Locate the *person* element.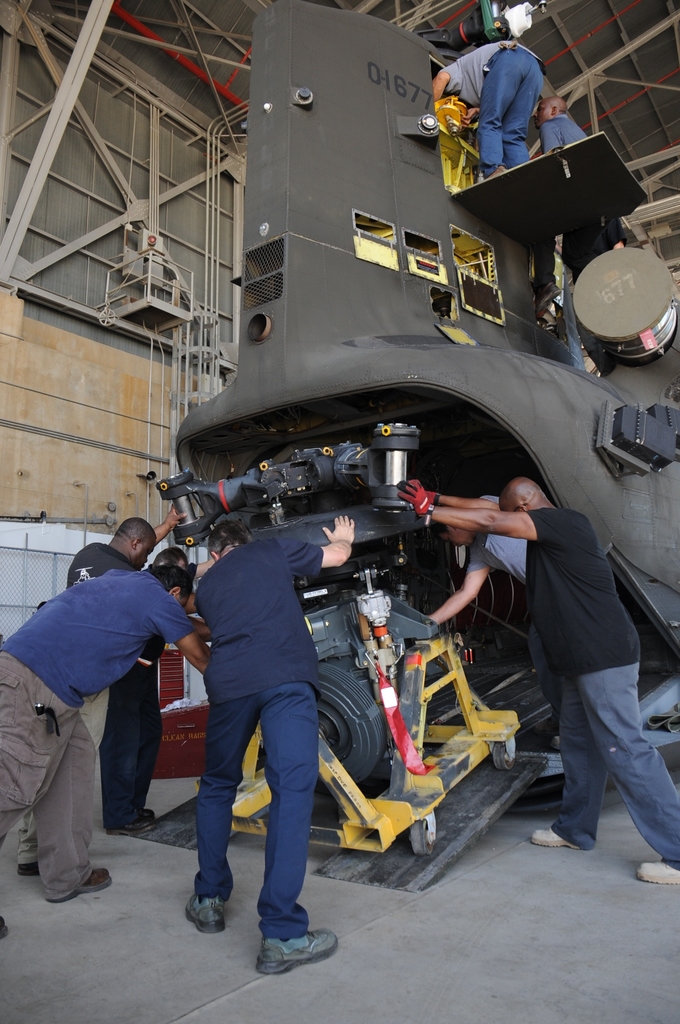
Element bbox: [98, 540, 220, 836].
